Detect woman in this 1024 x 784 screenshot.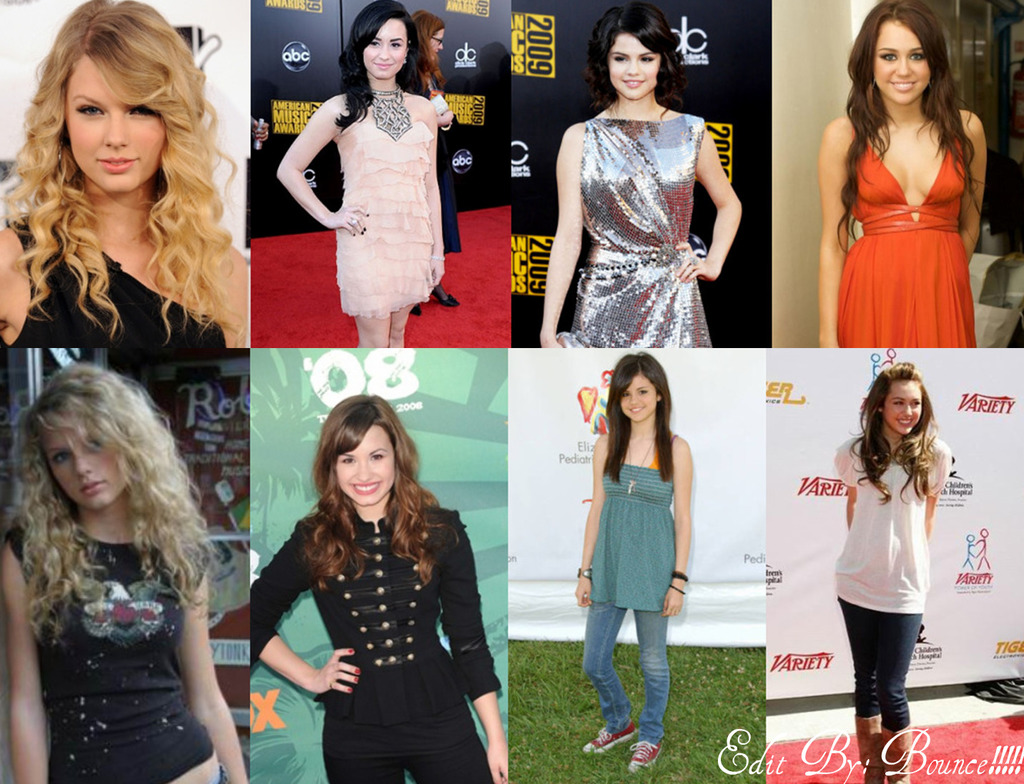
Detection: {"left": 243, "top": 397, "right": 508, "bottom": 783}.
